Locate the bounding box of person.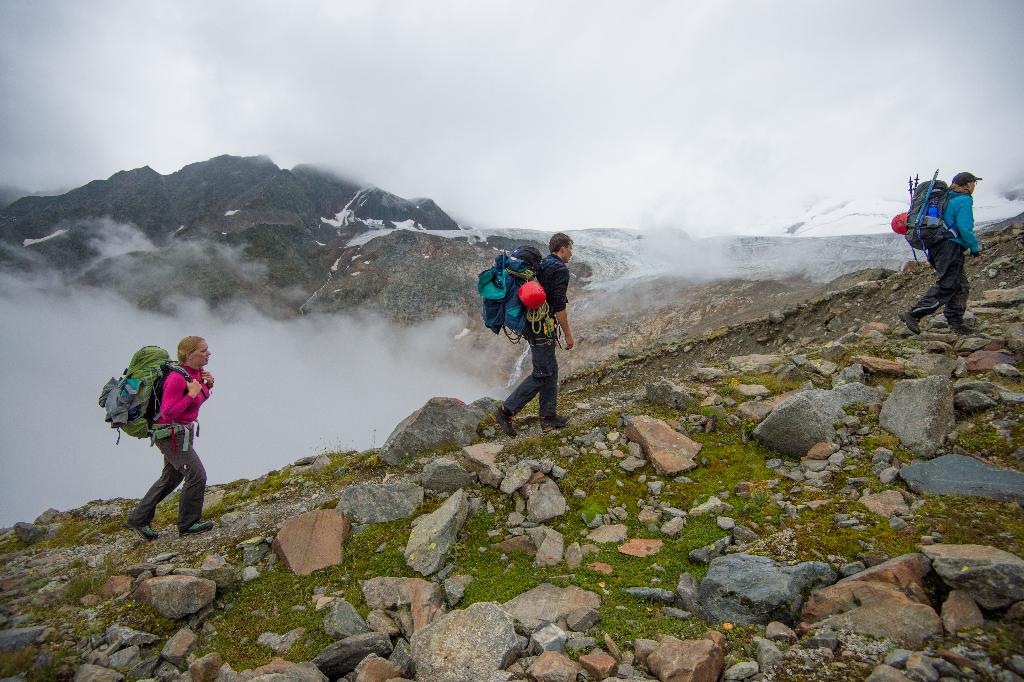
Bounding box: detection(490, 222, 580, 438).
